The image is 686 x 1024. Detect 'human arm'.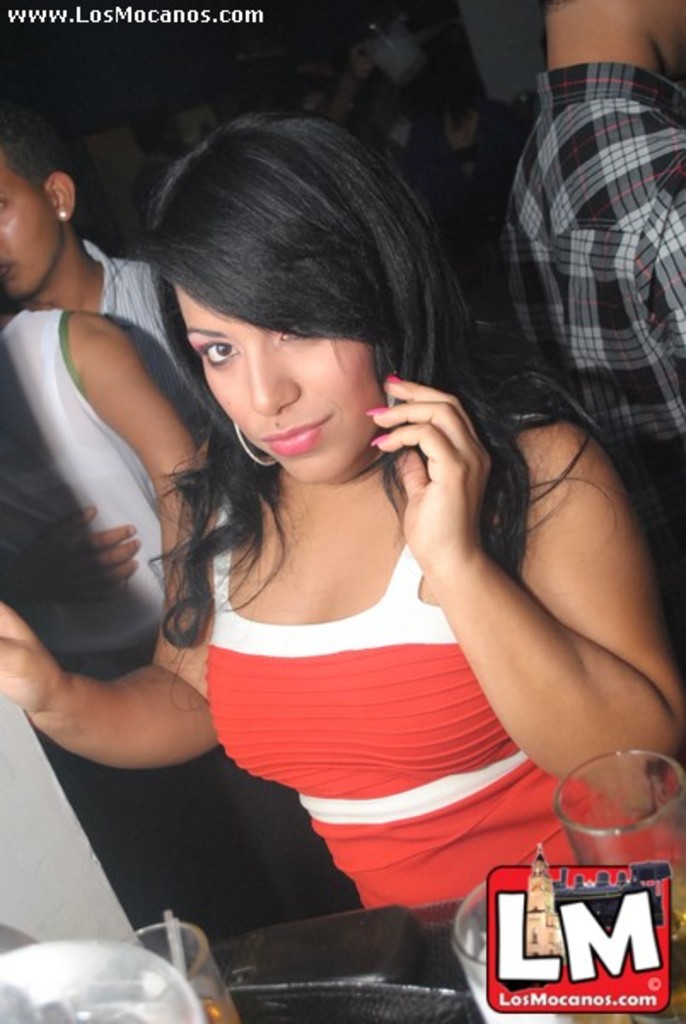
Detection: left=648, top=152, right=684, bottom=367.
